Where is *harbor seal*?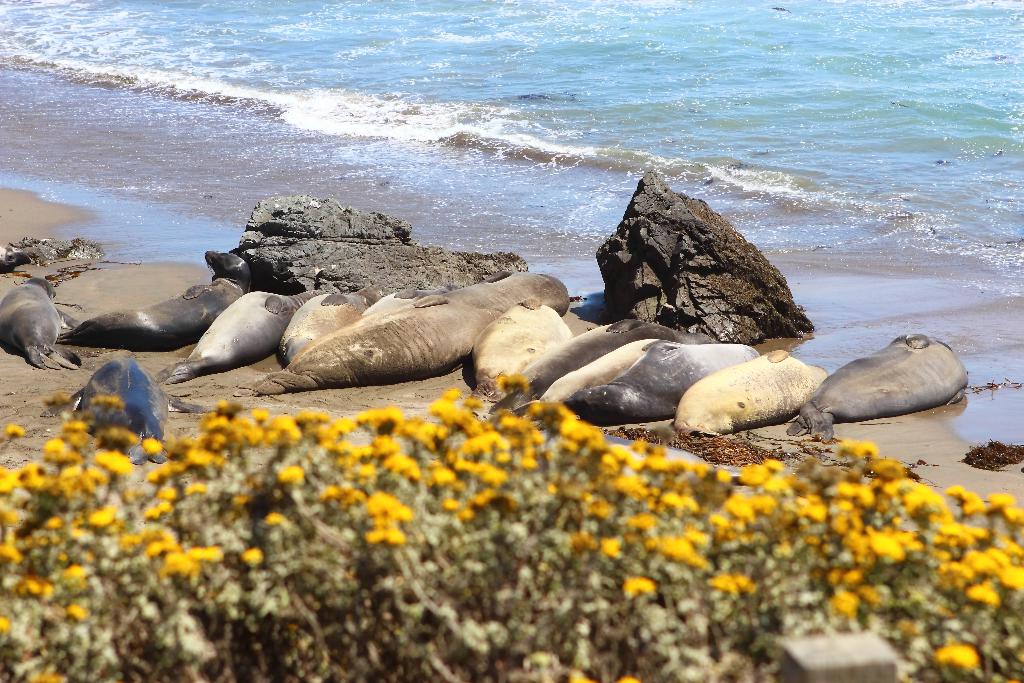
bbox(481, 315, 720, 421).
